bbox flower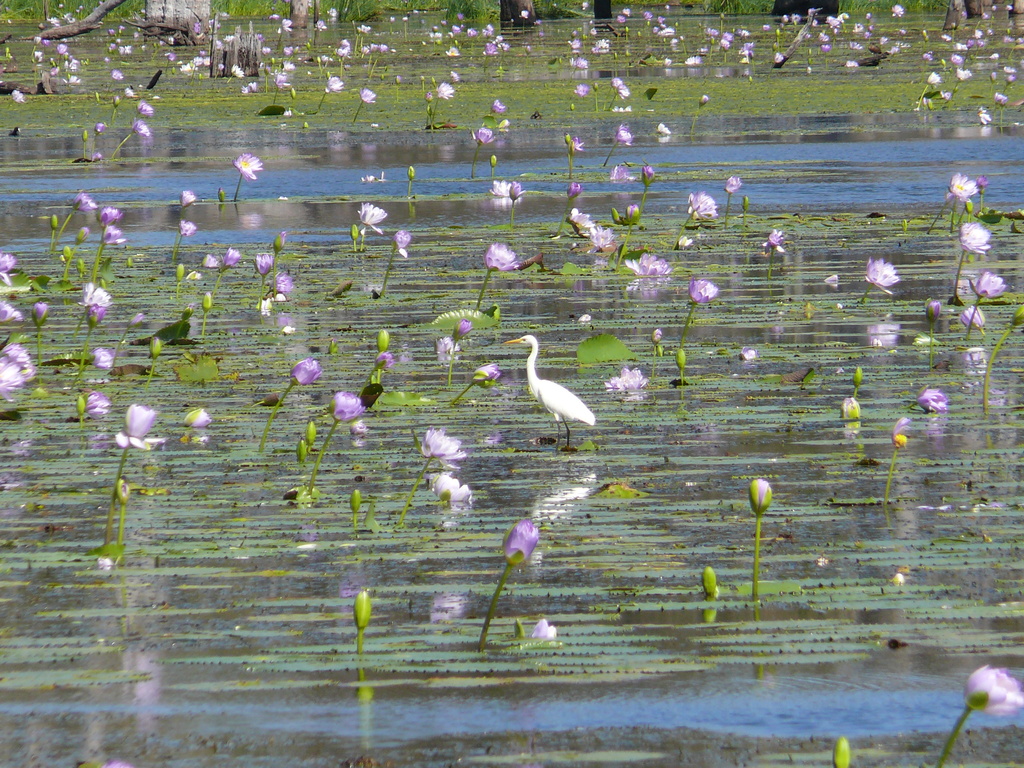
(left=136, top=102, right=153, bottom=115)
